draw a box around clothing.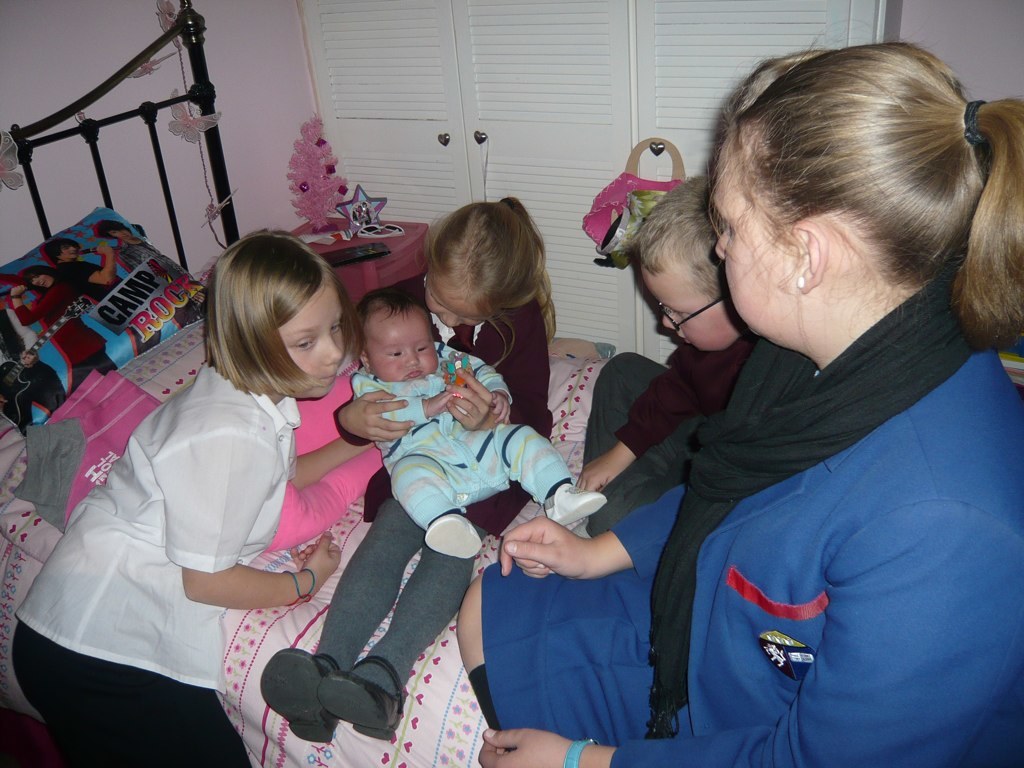
BBox(9, 373, 304, 766).
